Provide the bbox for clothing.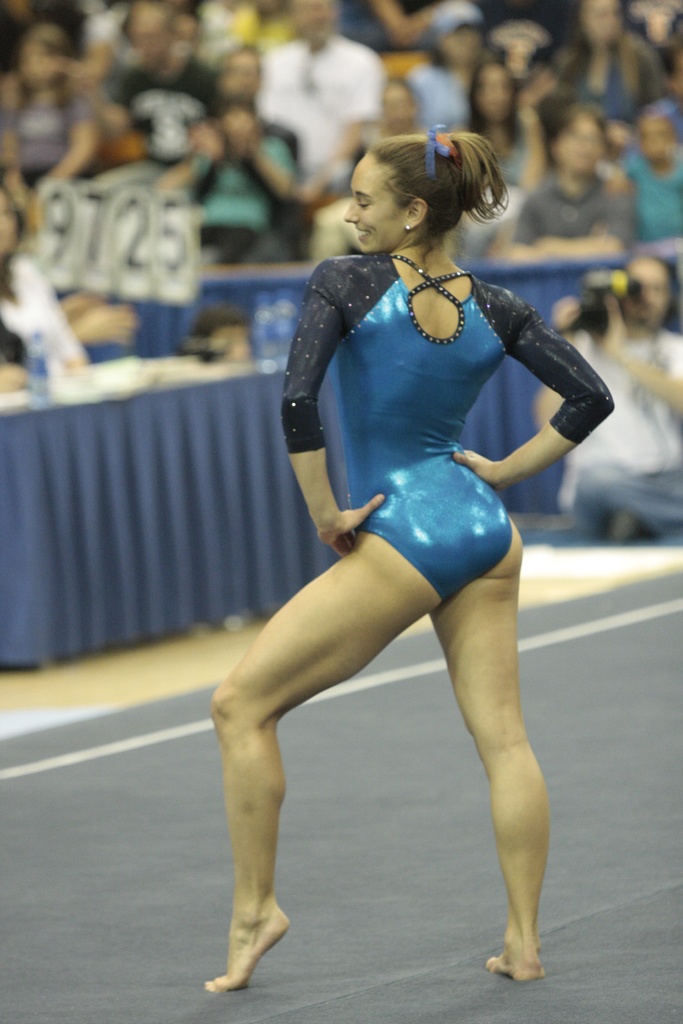
<region>177, 120, 309, 265</region>.
